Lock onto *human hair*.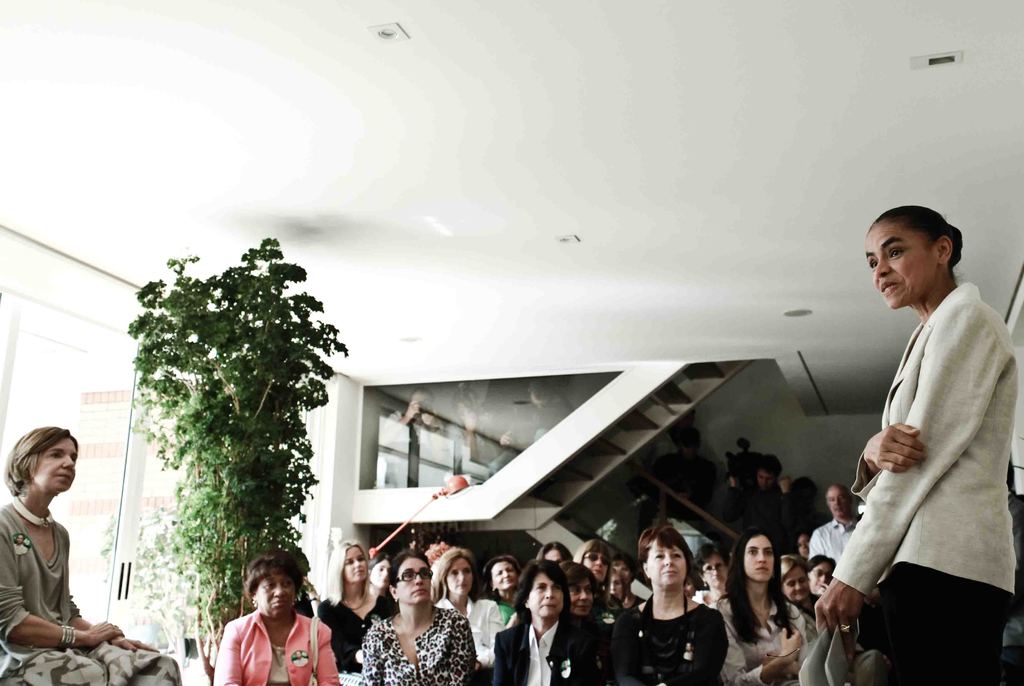
Locked: crop(637, 520, 691, 575).
